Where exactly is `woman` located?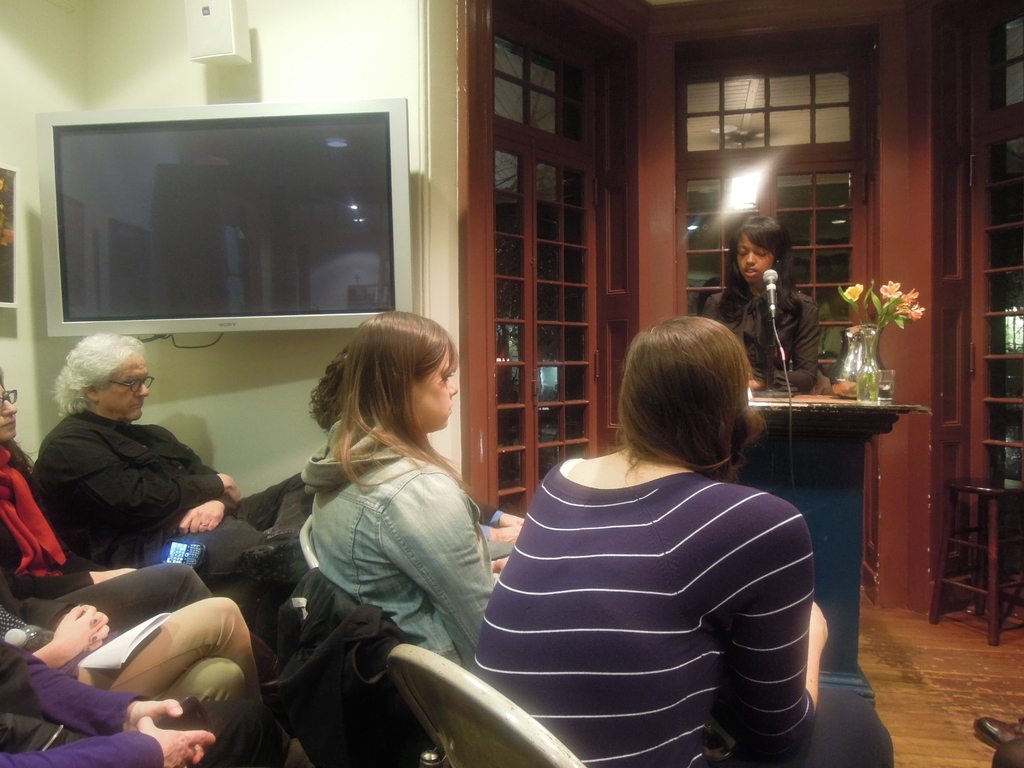
Its bounding box is (left=479, top=293, right=816, bottom=760).
